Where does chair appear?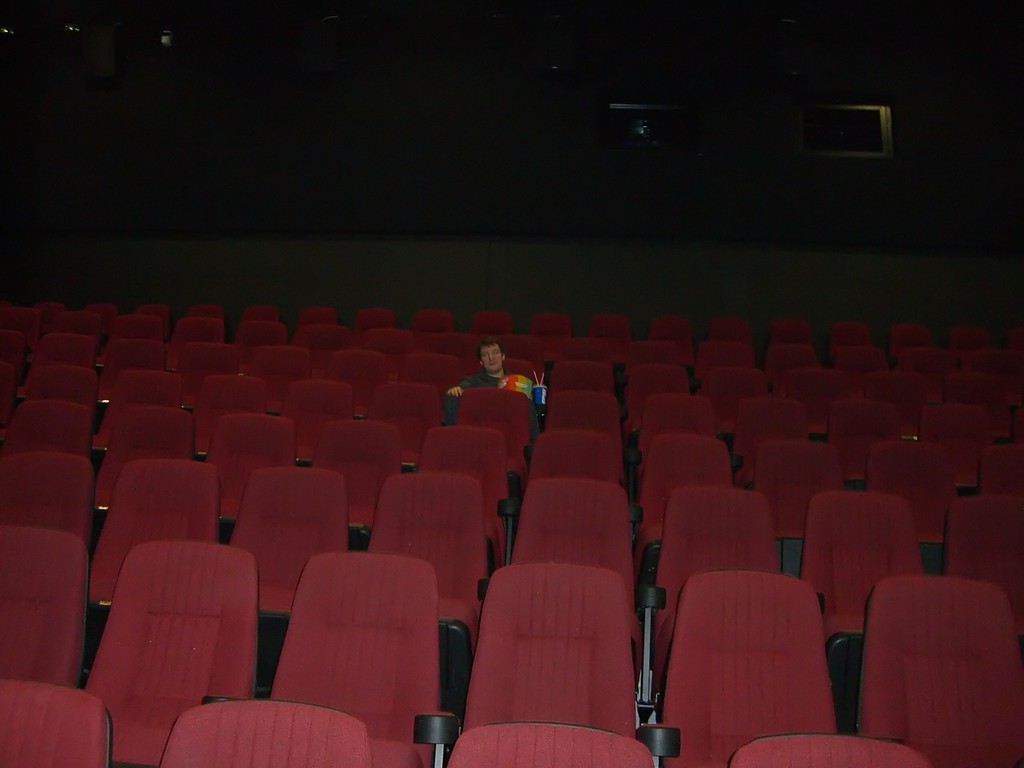
Appears at (left=294, top=305, right=337, bottom=323).
